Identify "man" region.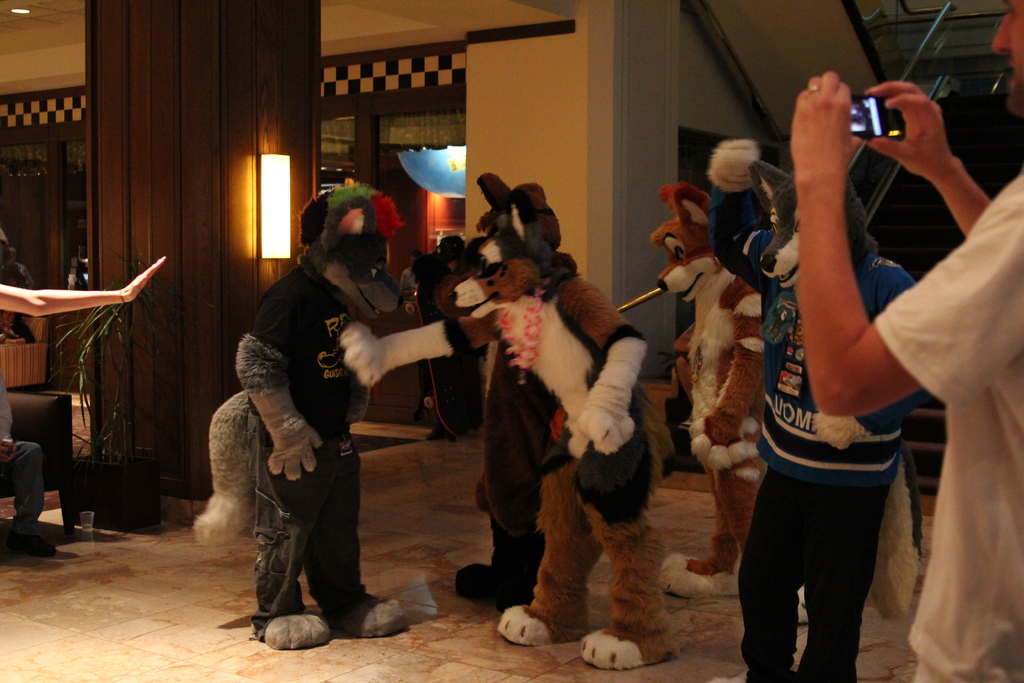
Region: x1=231, y1=183, x2=420, y2=655.
